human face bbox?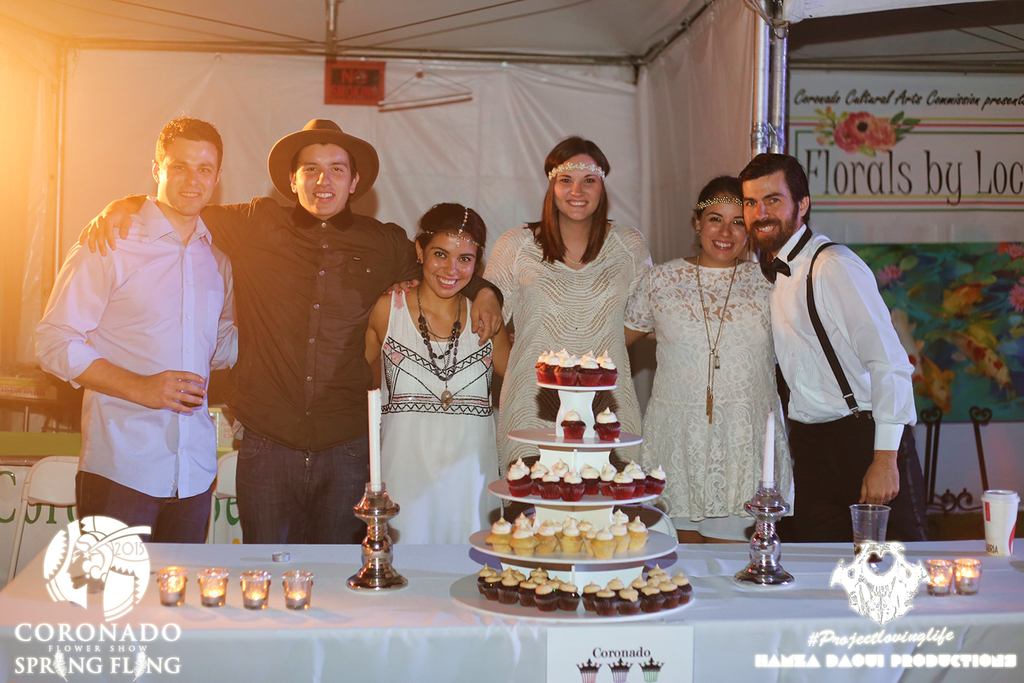
(700,192,747,262)
